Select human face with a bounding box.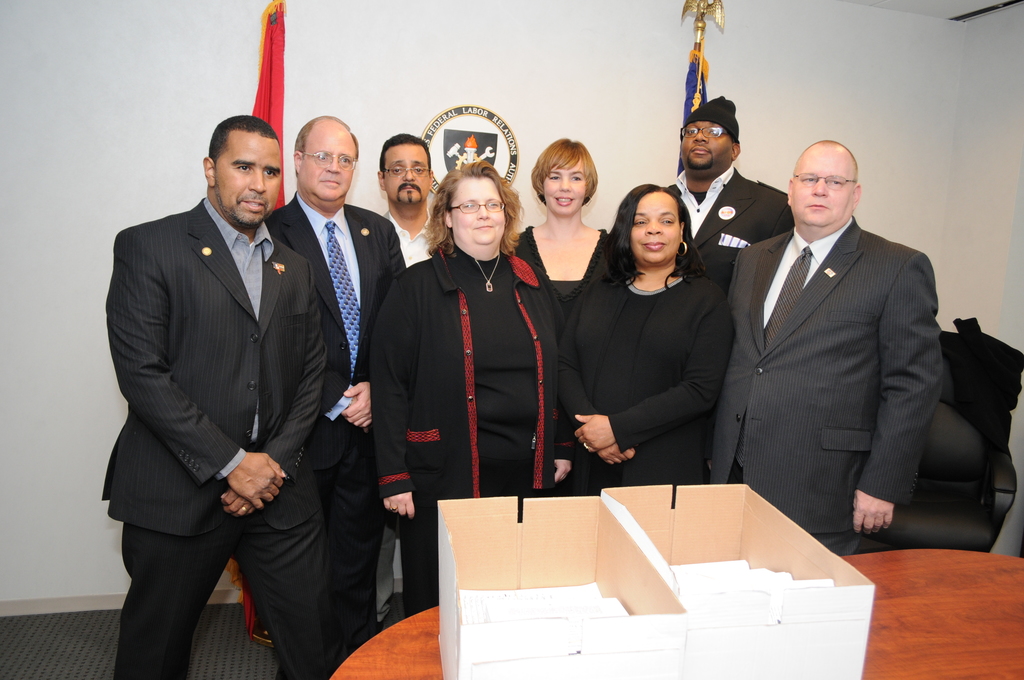
[left=297, top=120, right=356, bottom=202].
